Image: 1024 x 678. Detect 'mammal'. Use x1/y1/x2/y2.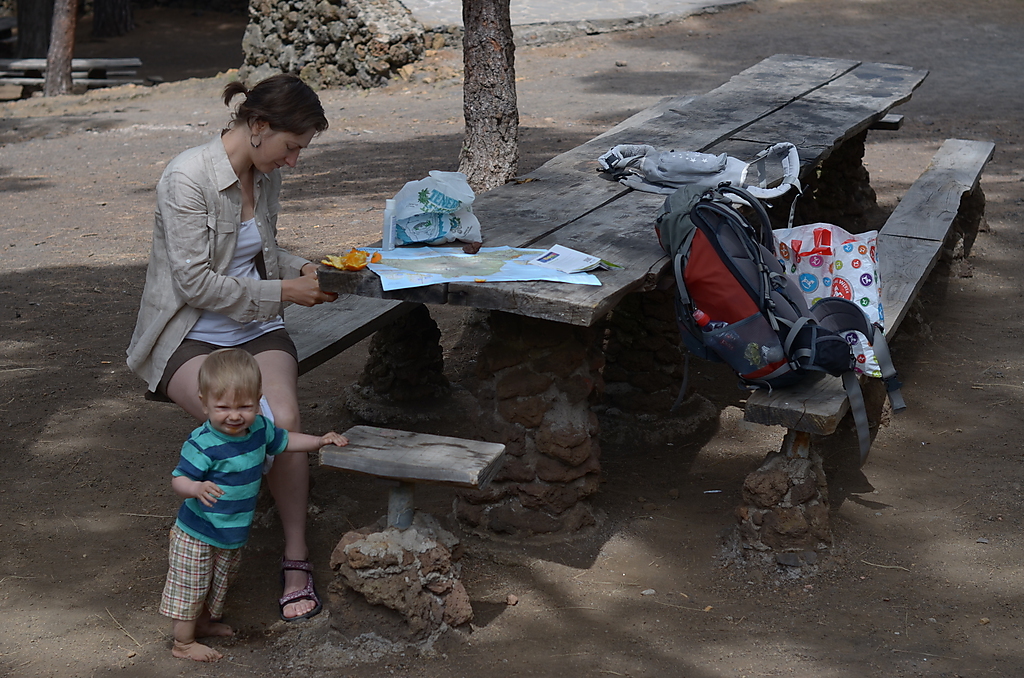
159/344/344/660.
